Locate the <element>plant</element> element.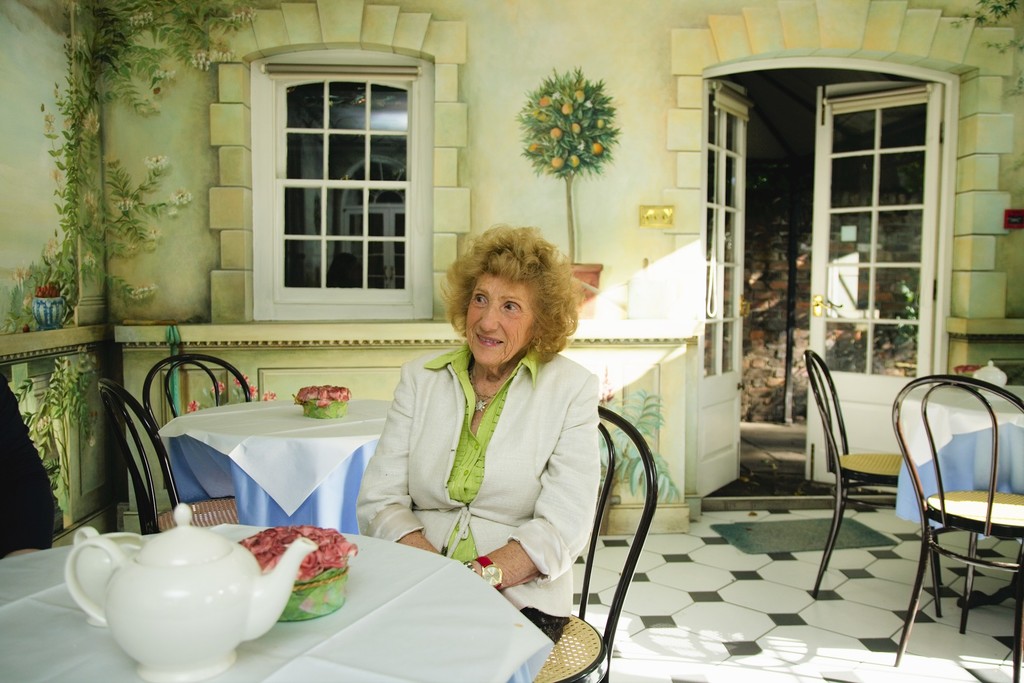
Element bbox: <region>189, 371, 276, 413</region>.
